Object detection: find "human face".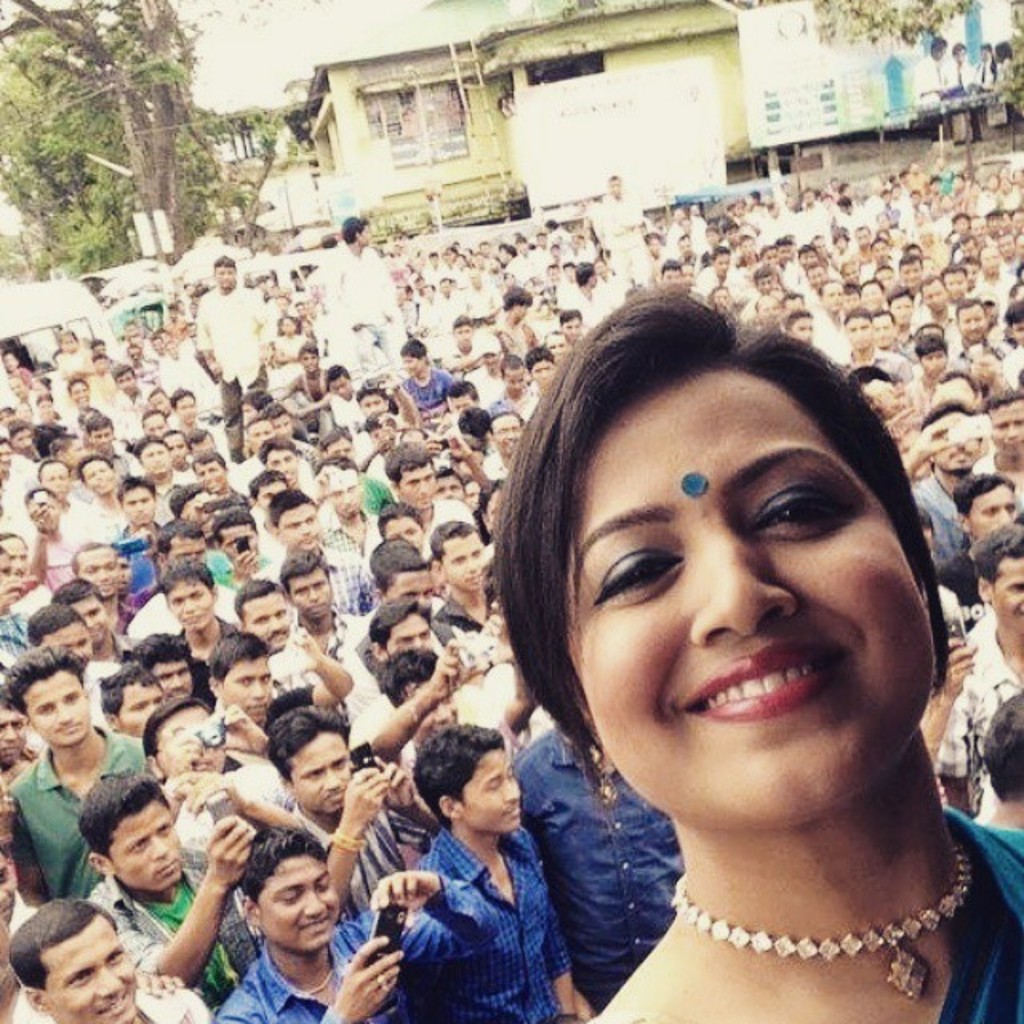
918 346 947 373.
